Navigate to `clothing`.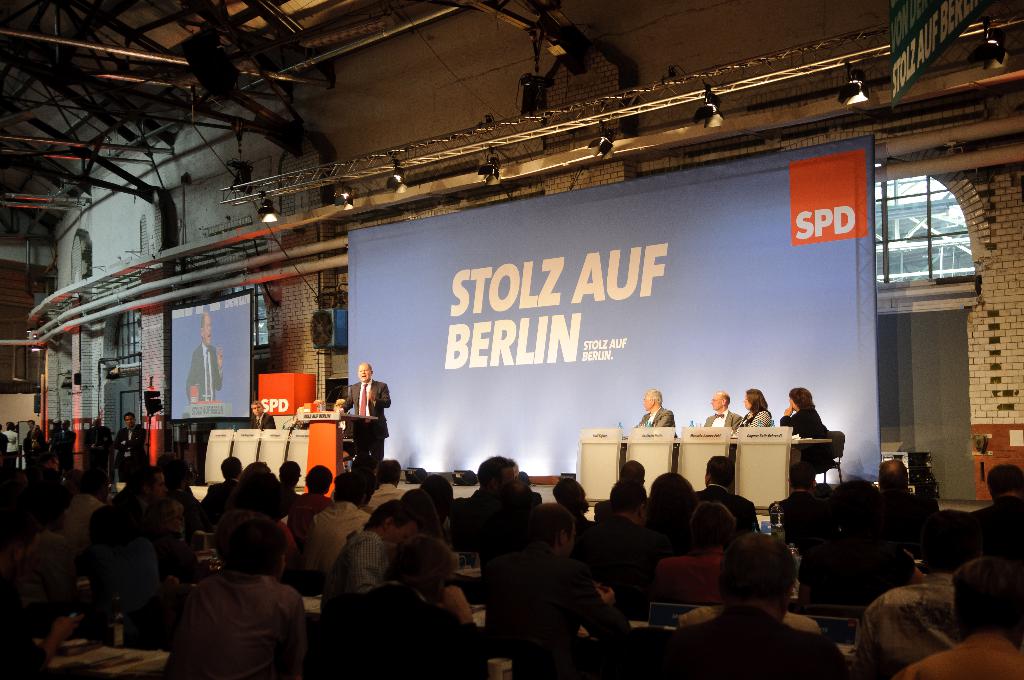
Navigation target: bbox(448, 490, 509, 549).
